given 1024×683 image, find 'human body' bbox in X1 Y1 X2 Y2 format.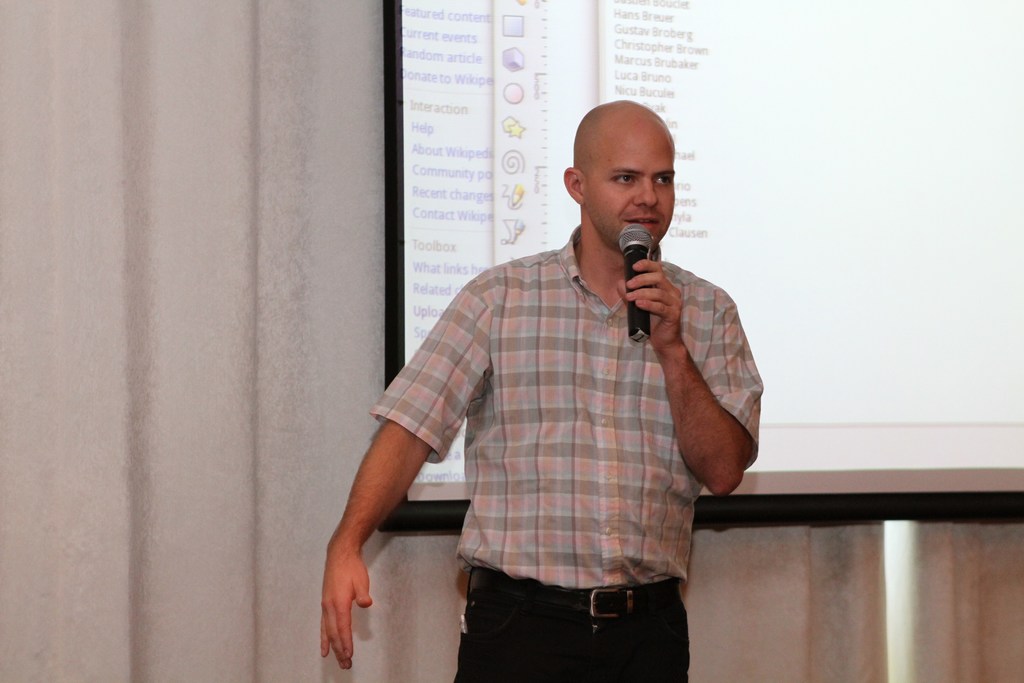
399 117 781 647.
